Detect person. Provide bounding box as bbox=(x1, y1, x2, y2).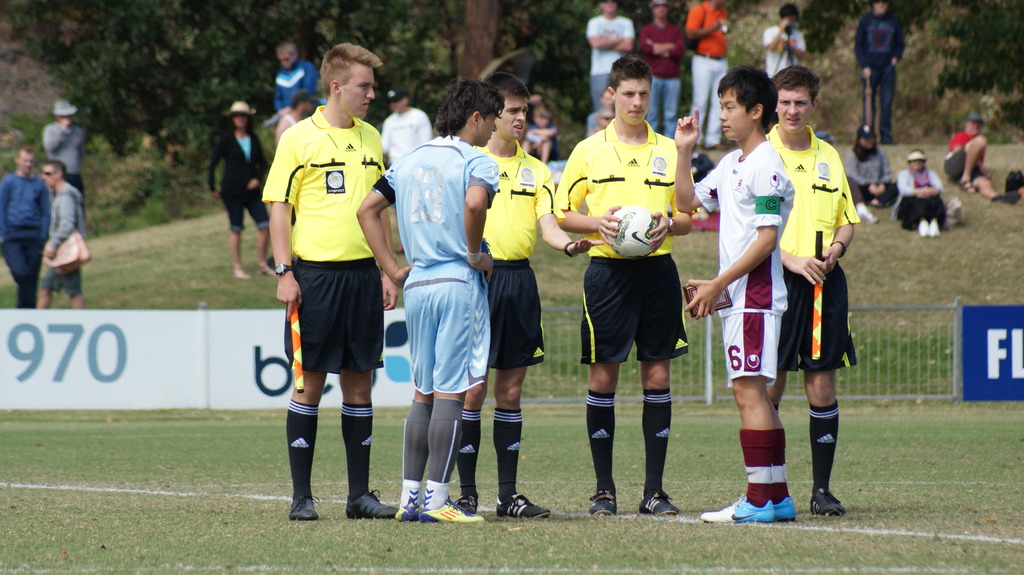
bbox=(635, 0, 691, 140).
